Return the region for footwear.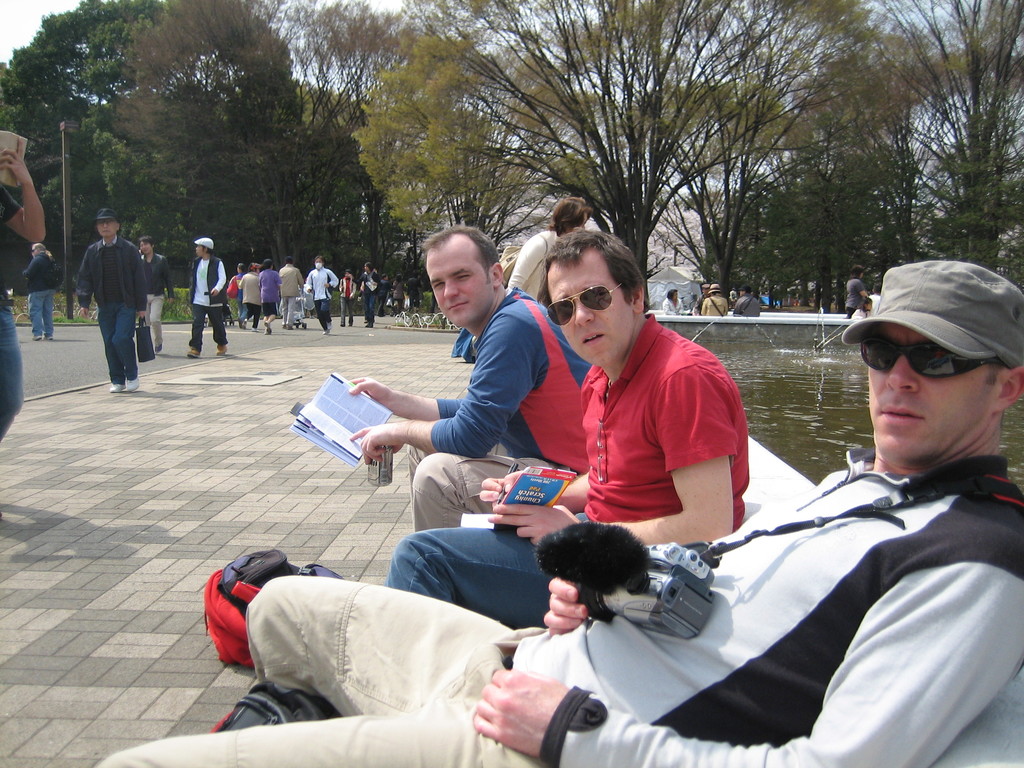
bbox(242, 317, 248, 331).
